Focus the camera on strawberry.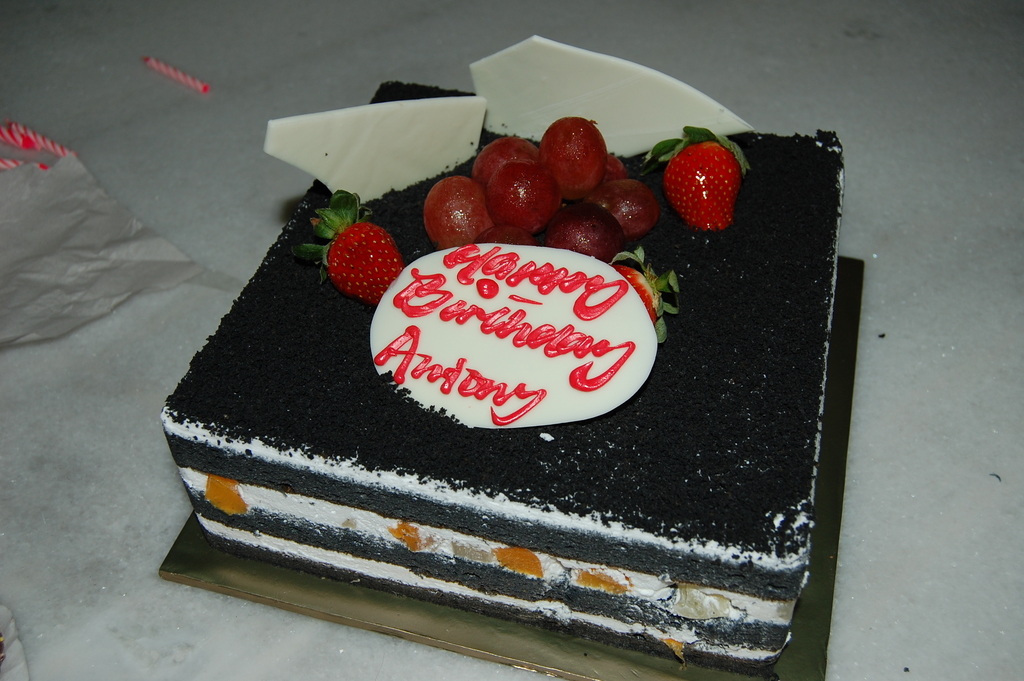
Focus region: left=607, top=245, right=680, bottom=345.
